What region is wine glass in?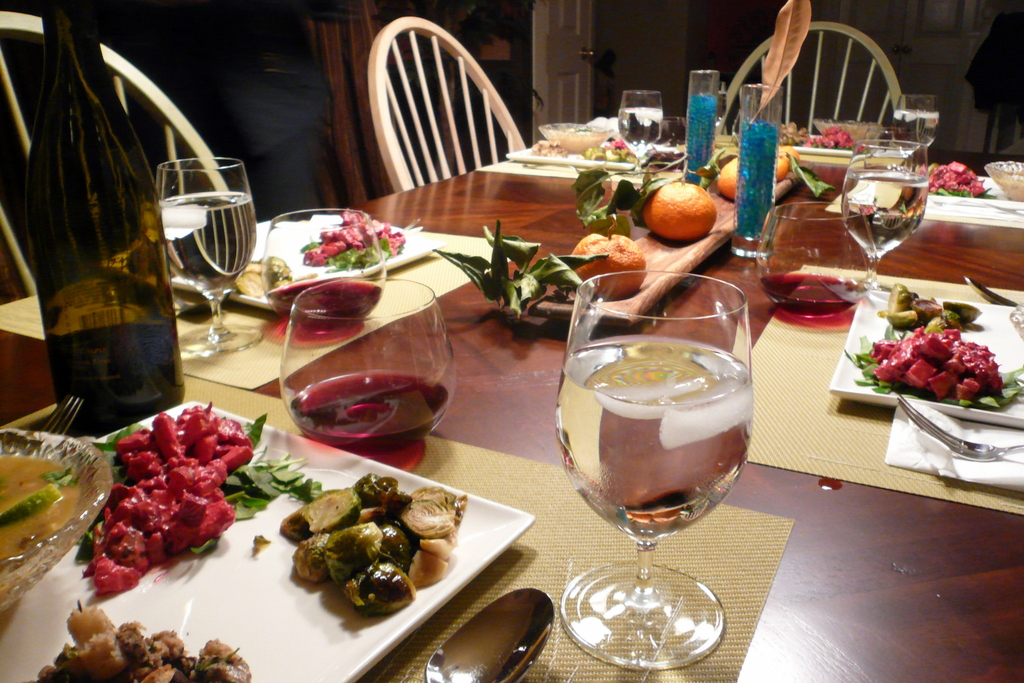
(843,140,924,290).
